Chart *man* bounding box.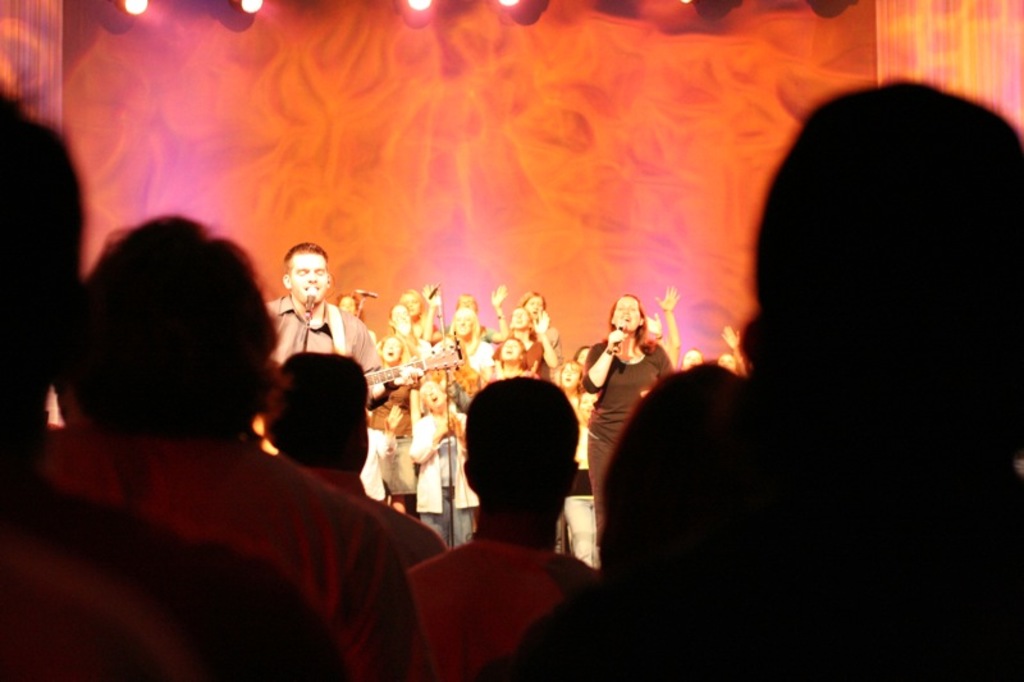
Charted: x1=261 y1=351 x2=444 y2=554.
